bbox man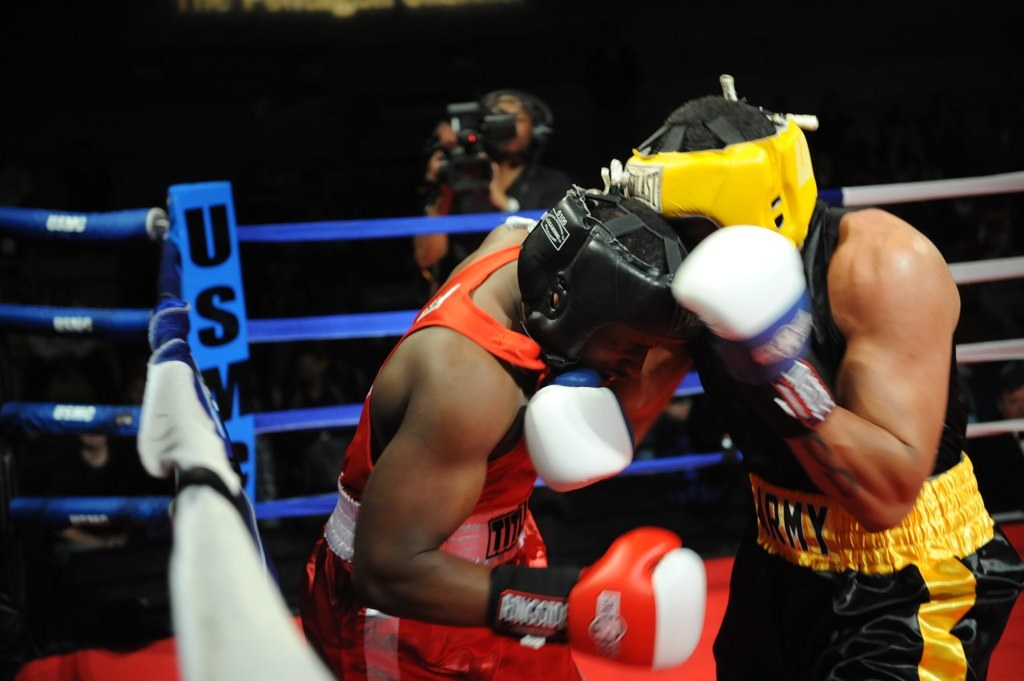
(left=675, top=113, right=1001, bottom=649)
